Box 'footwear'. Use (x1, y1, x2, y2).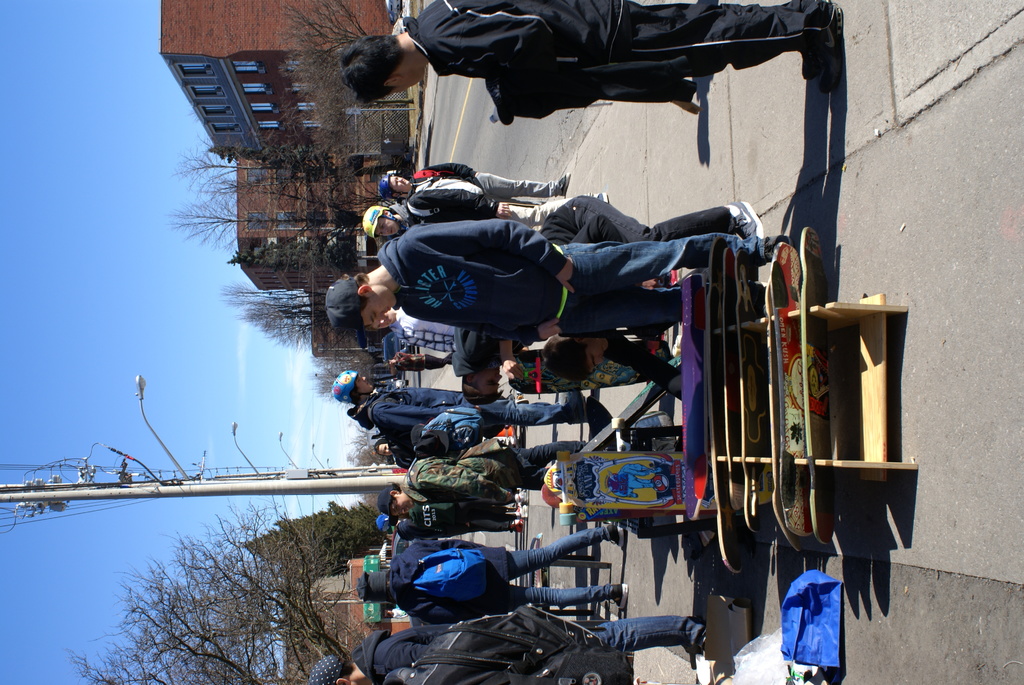
(566, 388, 586, 426).
